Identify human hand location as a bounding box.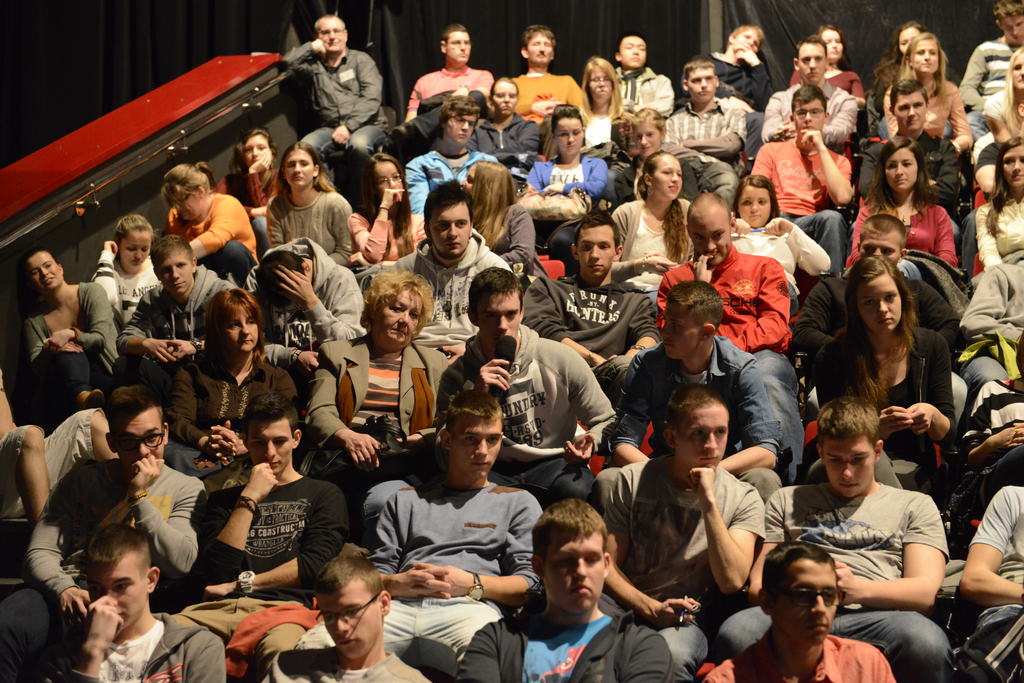
left=543, top=102, right=563, bottom=117.
